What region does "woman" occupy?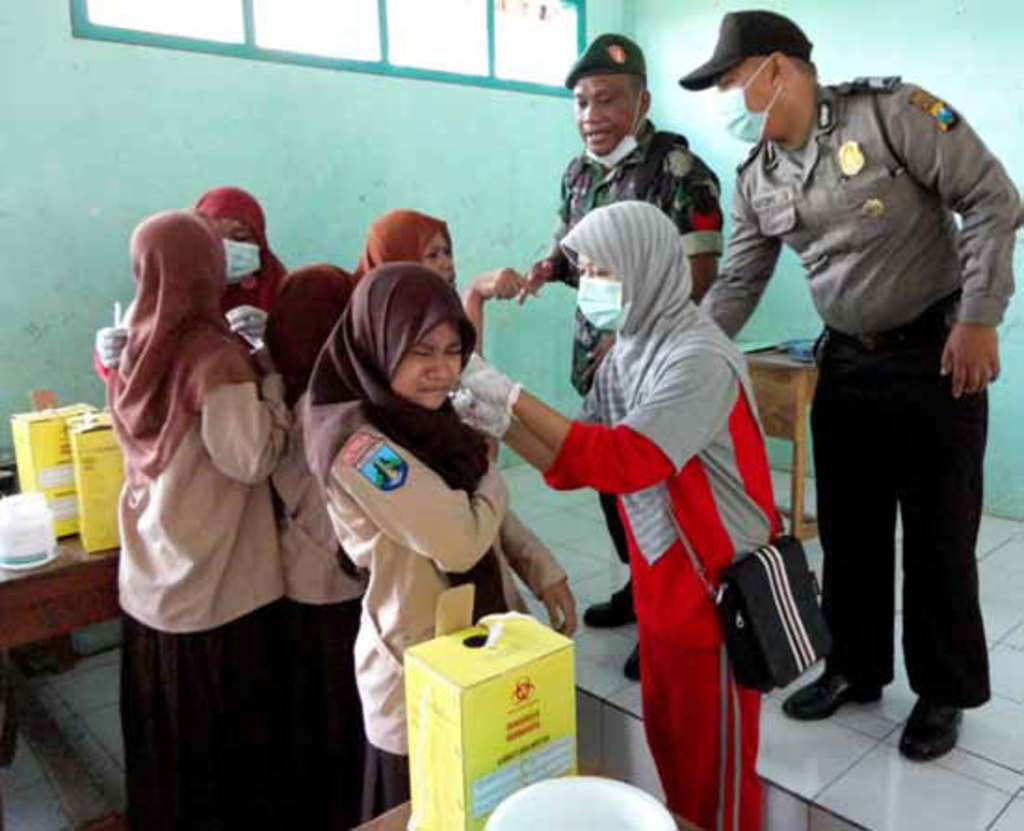
444/203/836/829.
